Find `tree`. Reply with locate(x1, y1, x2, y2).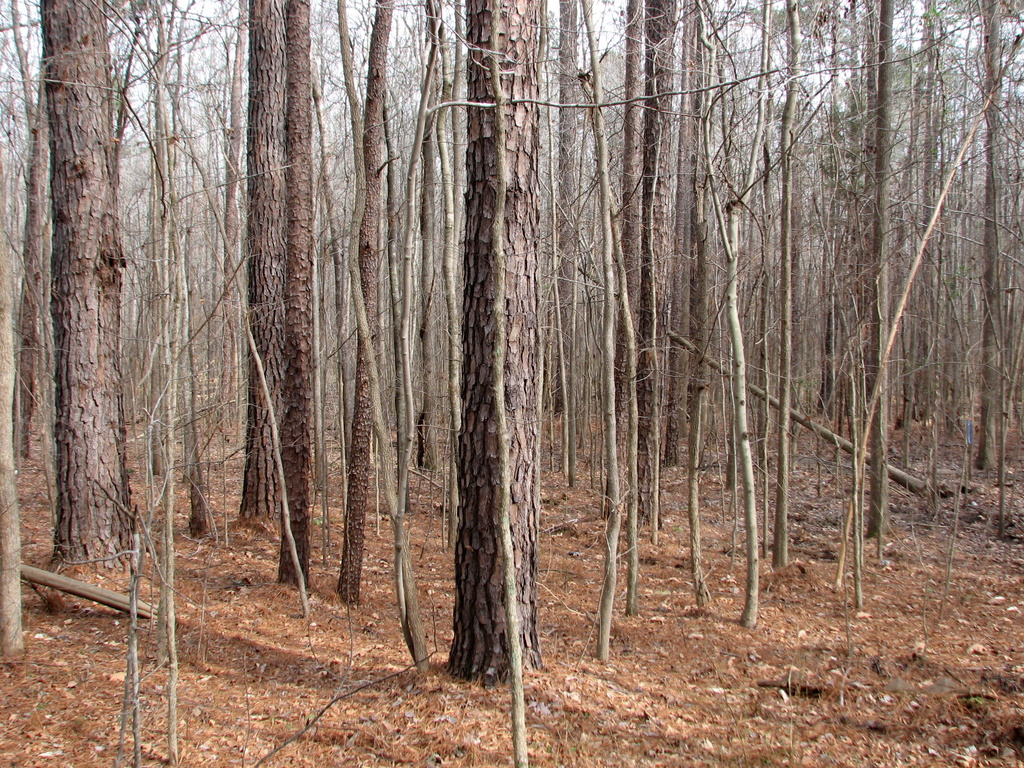
locate(613, 0, 694, 537).
